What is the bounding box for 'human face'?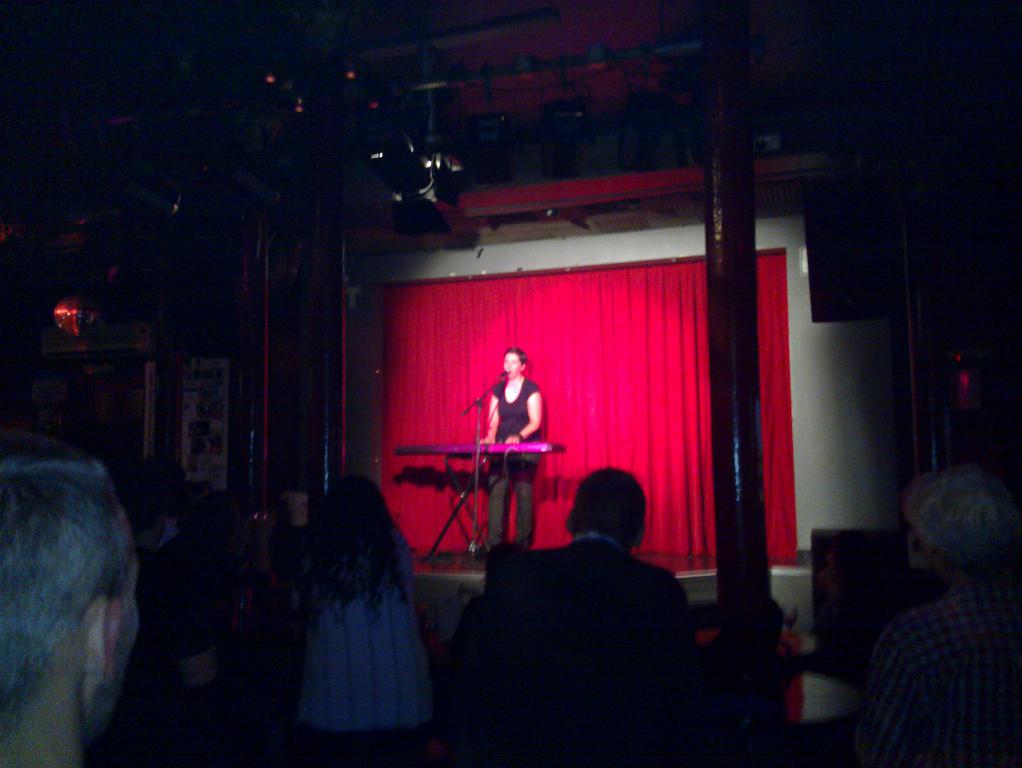
x1=77, y1=548, x2=138, y2=746.
